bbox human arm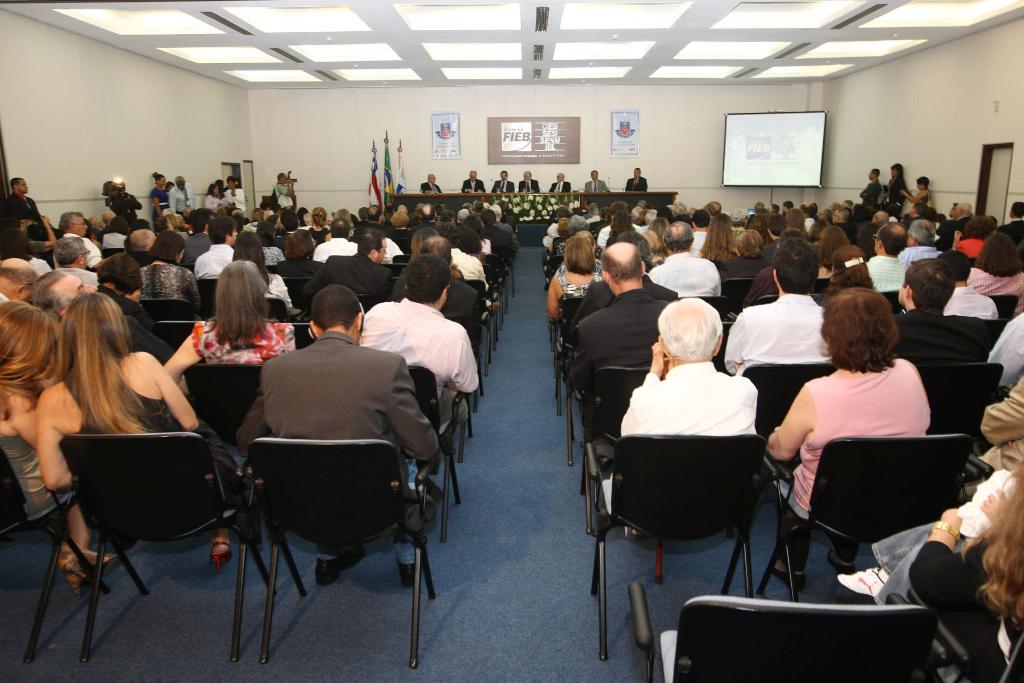
BBox(232, 383, 274, 465)
